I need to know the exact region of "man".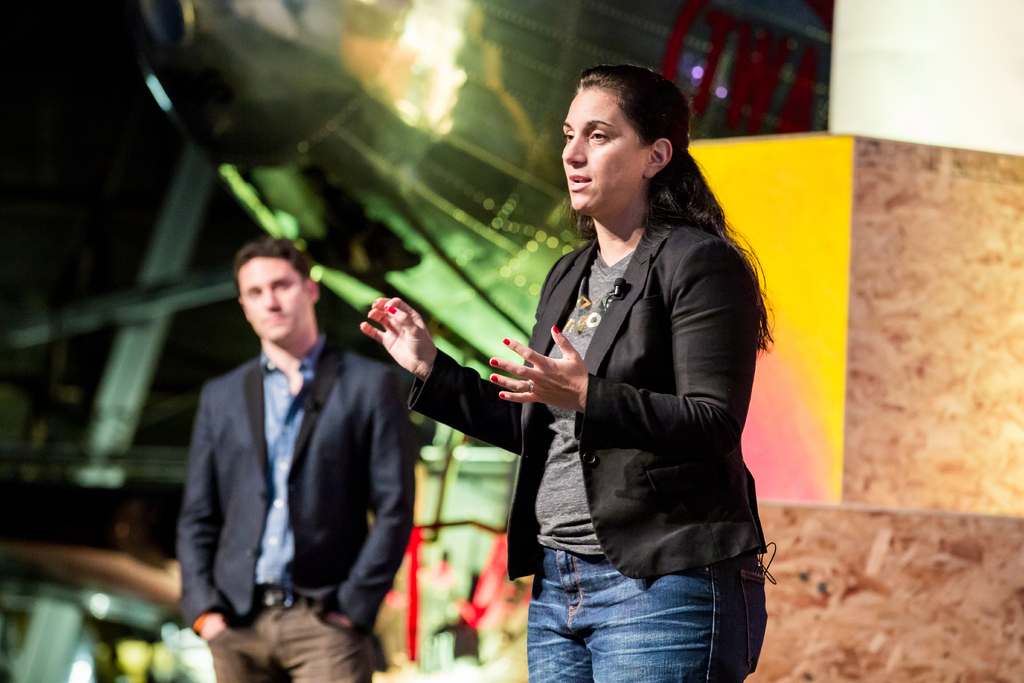
Region: 163/209/393/682.
